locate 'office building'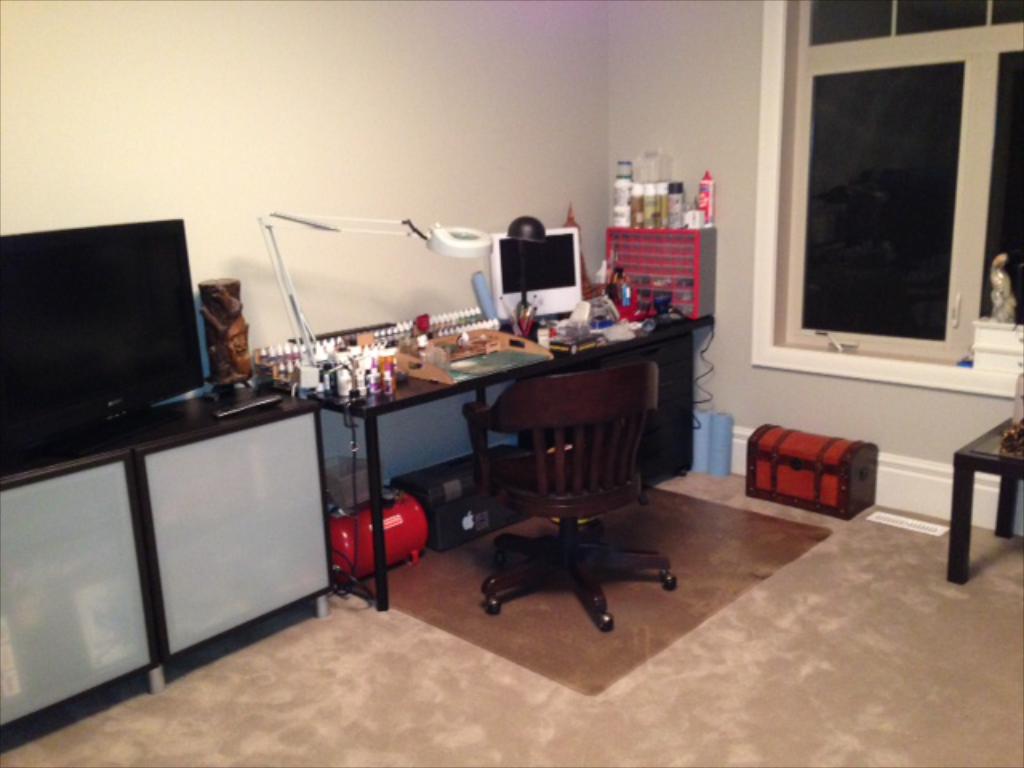
box(243, 163, 710, 597)
